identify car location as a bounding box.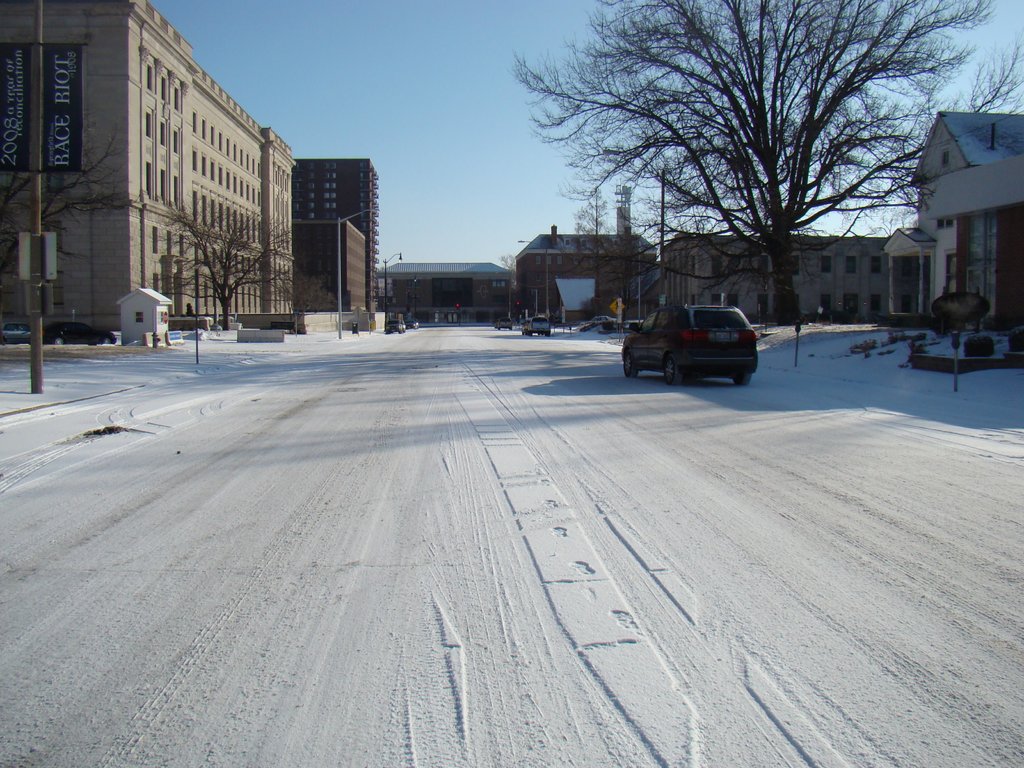
detection(625, 292, 771, 383).
